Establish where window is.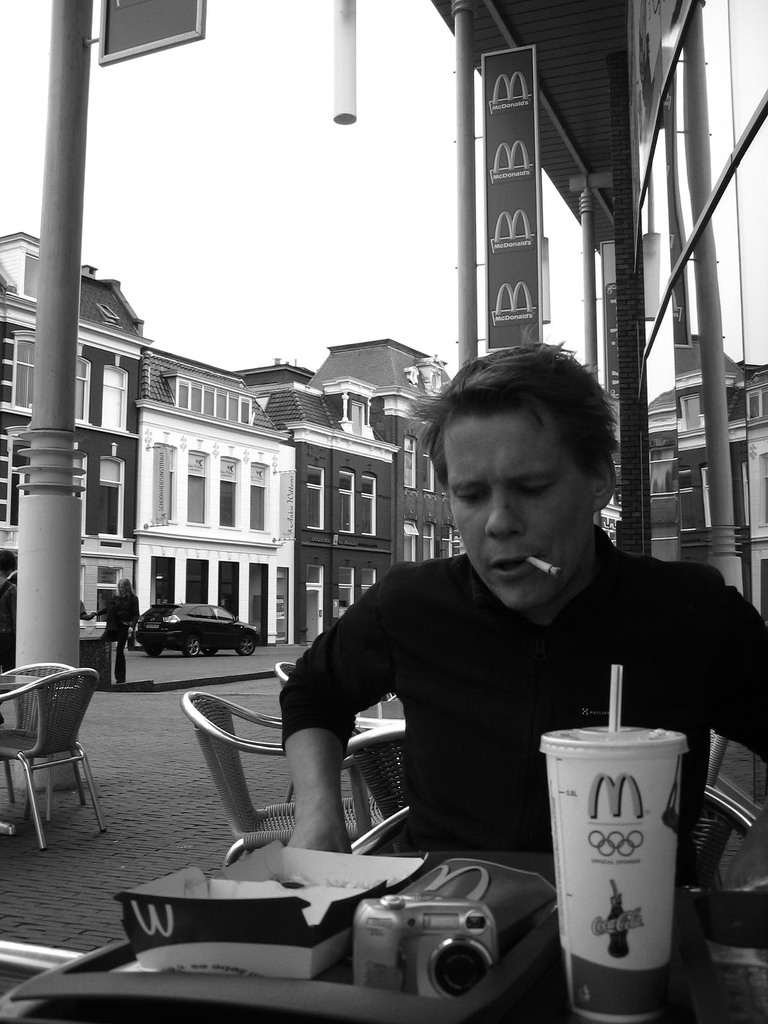
Established at crop(184, 447, 207, 522).
